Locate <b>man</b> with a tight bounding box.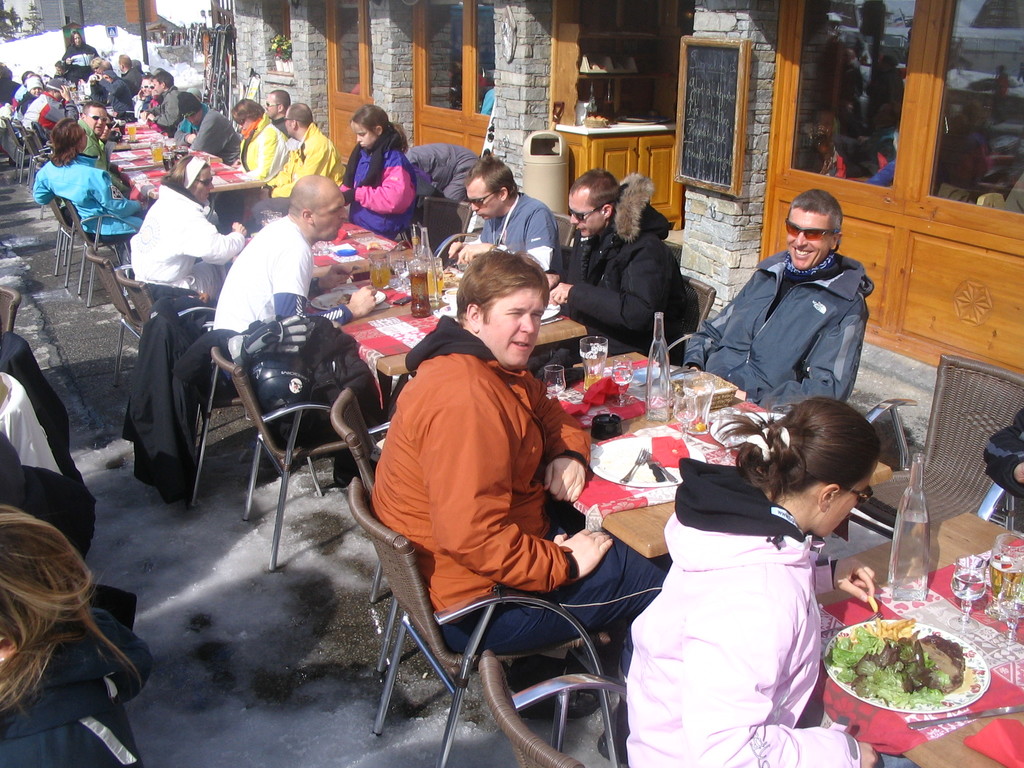
<box>24,77,80,141</box>.
